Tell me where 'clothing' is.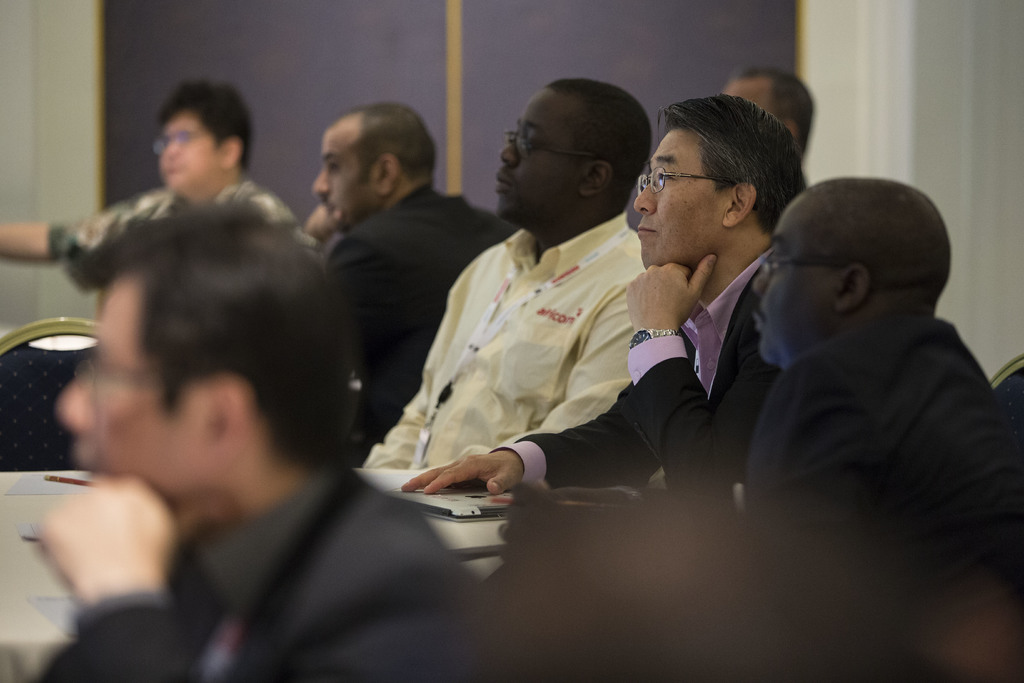
'clothing' is at <bbox>490, 240, 775, 491</bbox>.
